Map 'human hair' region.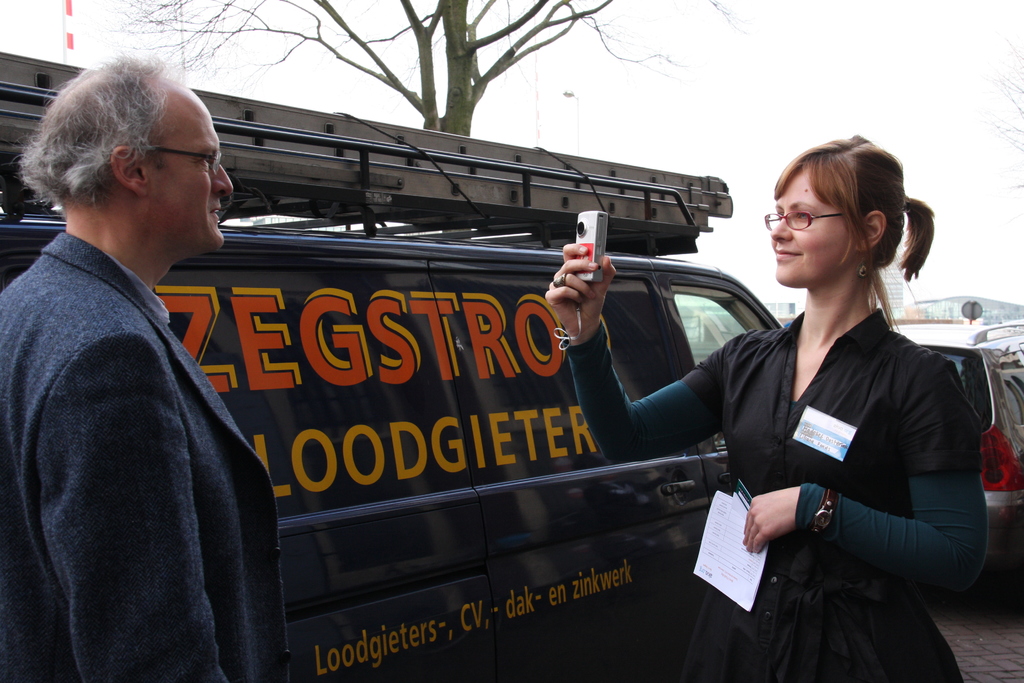
Mapped to Rect(17, 56, 209, 232).
